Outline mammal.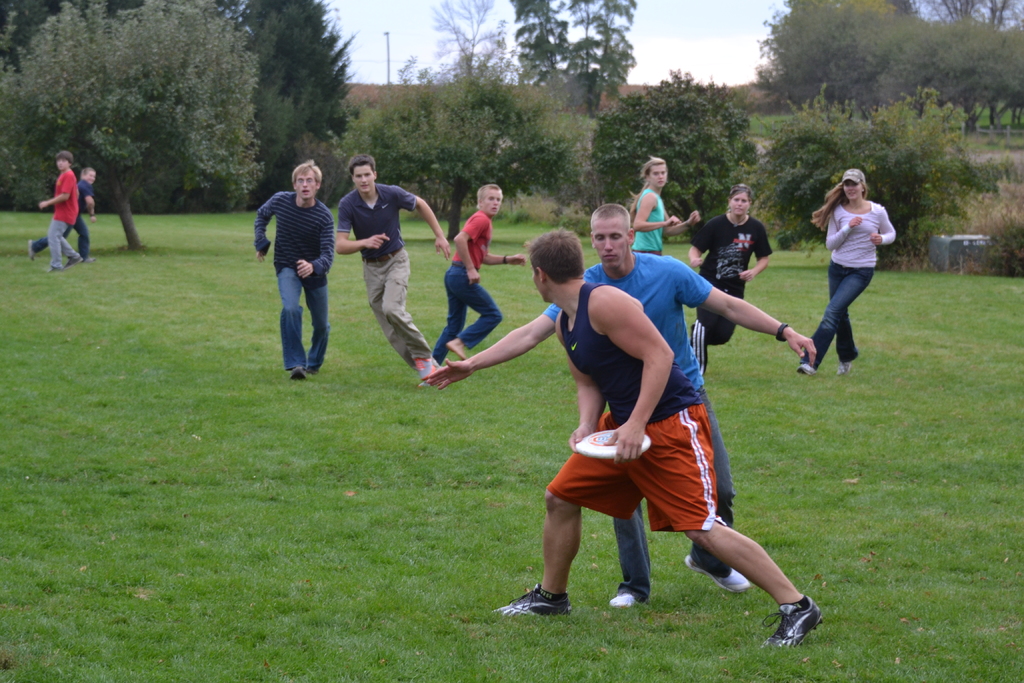
Outline: bbox=[42, 150, 87, 274].
